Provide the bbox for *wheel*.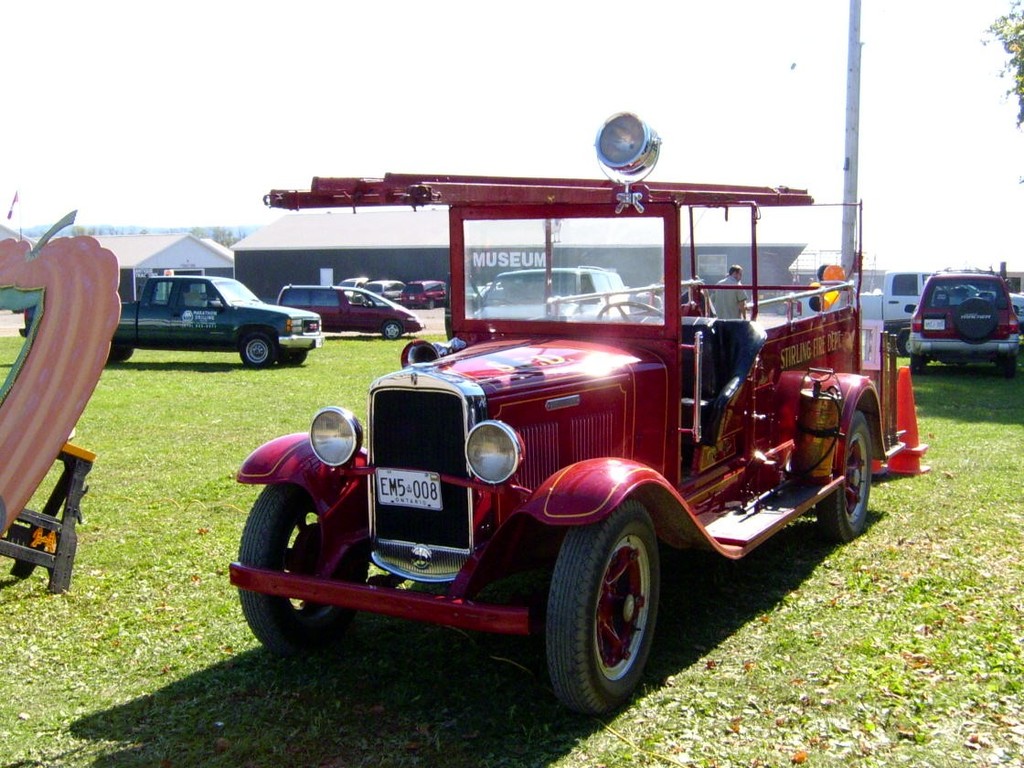
(x1=274, y1=351, x2=307, y2=368).
